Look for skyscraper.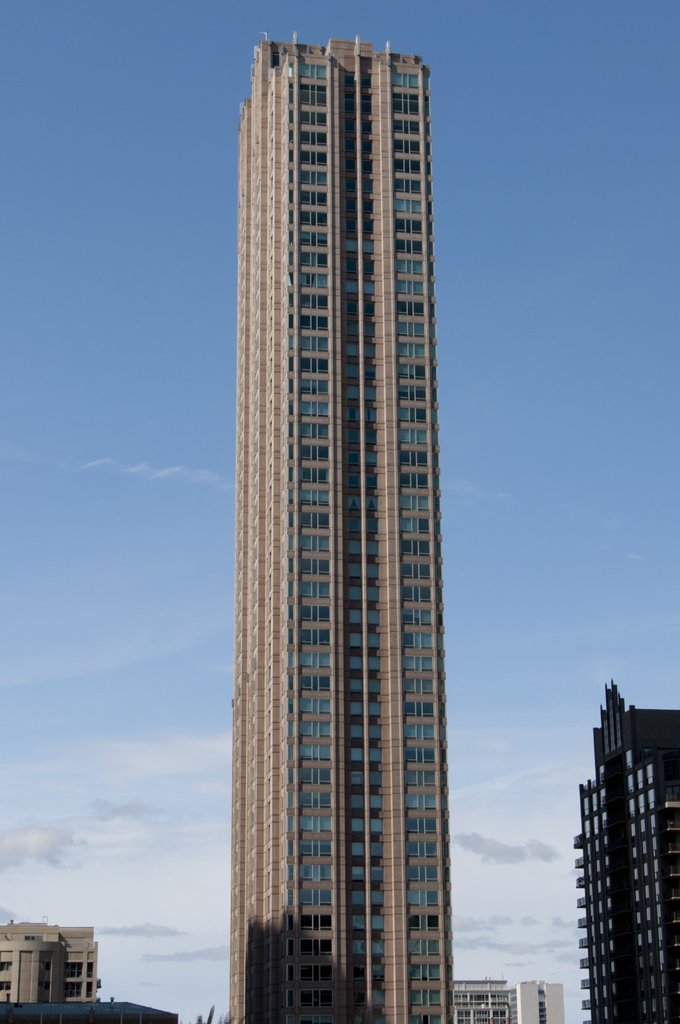
Found: [578,676,678,1022].
